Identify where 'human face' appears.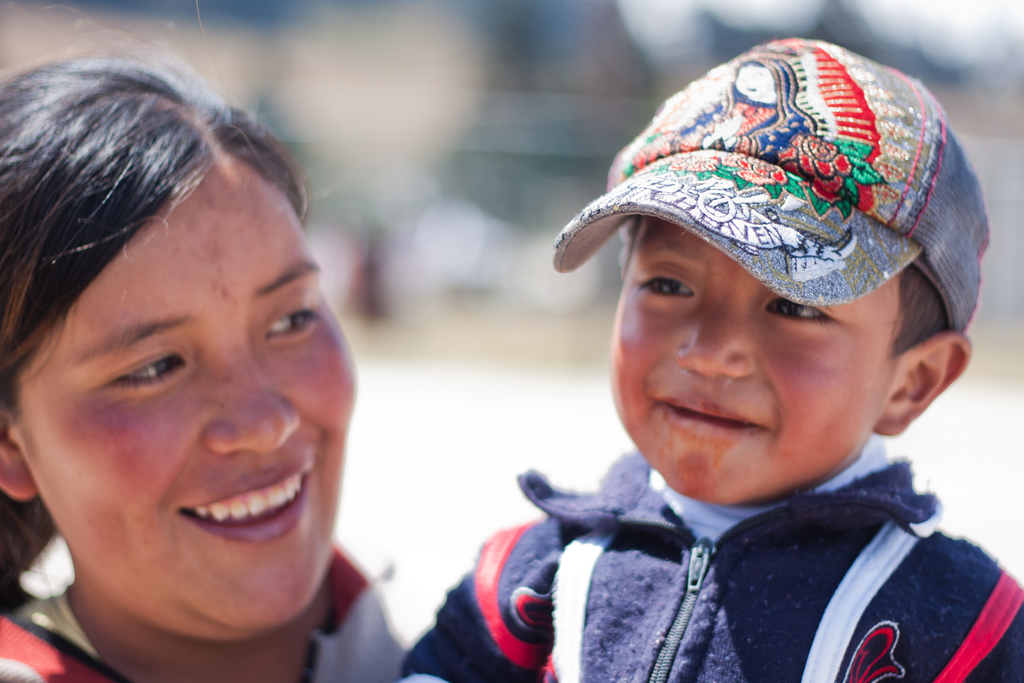
Appears at left=608, top=217, right=894, bottom=500.
